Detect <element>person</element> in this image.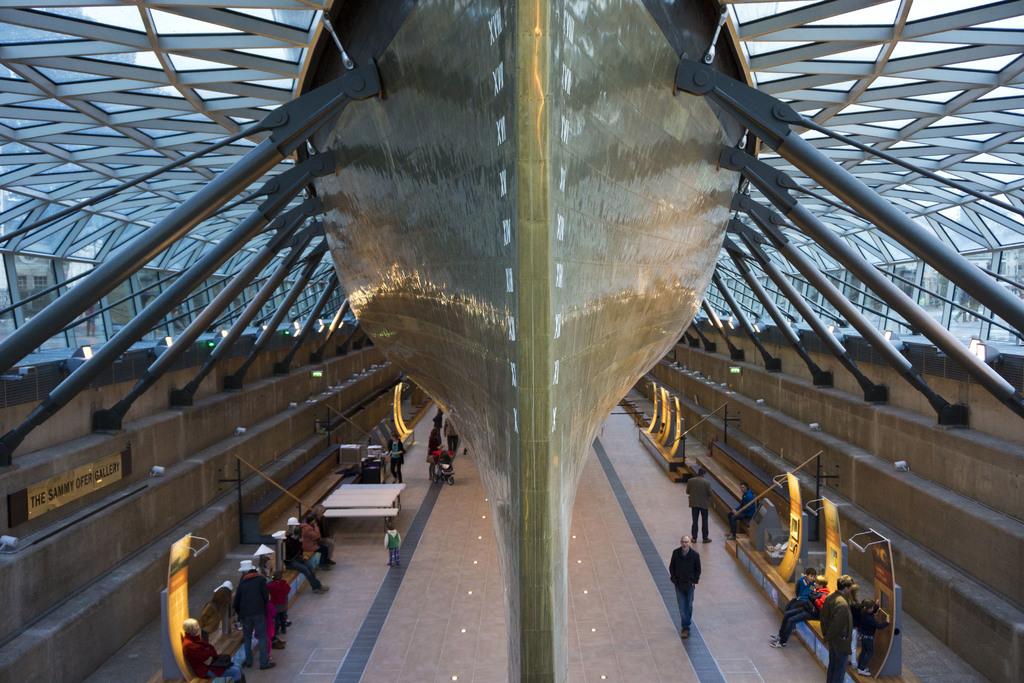
Detection: region(257, 548, 292, 631).
